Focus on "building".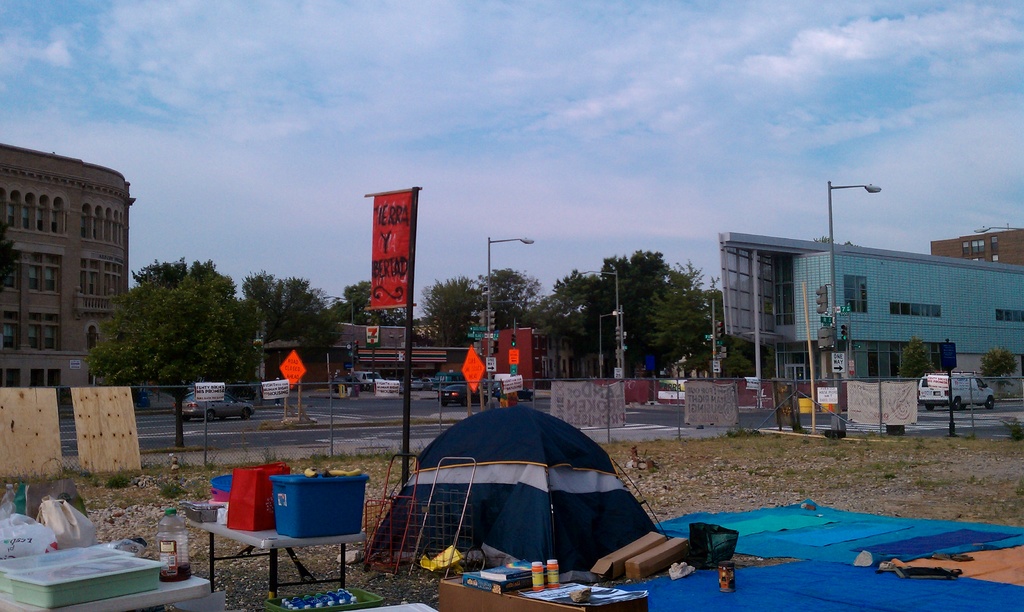
Focused at bbox=(253, 314, 474, 389).
